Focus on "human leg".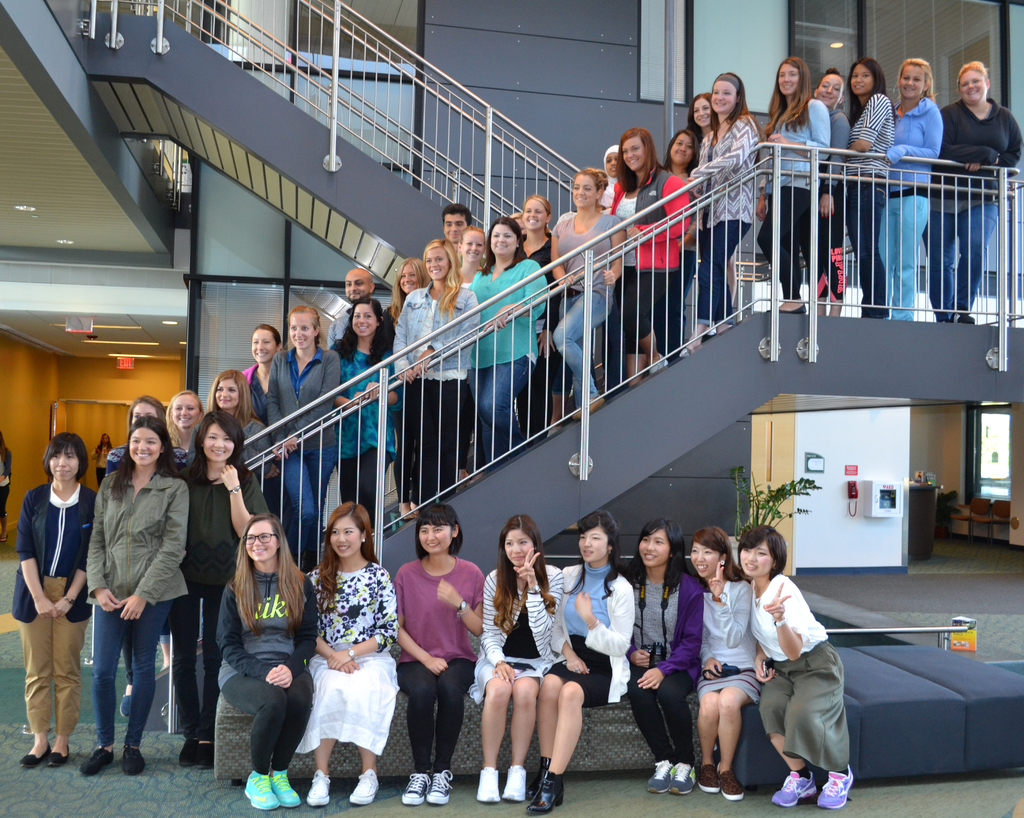
Focused at box=[719, 678, 738, 796].
